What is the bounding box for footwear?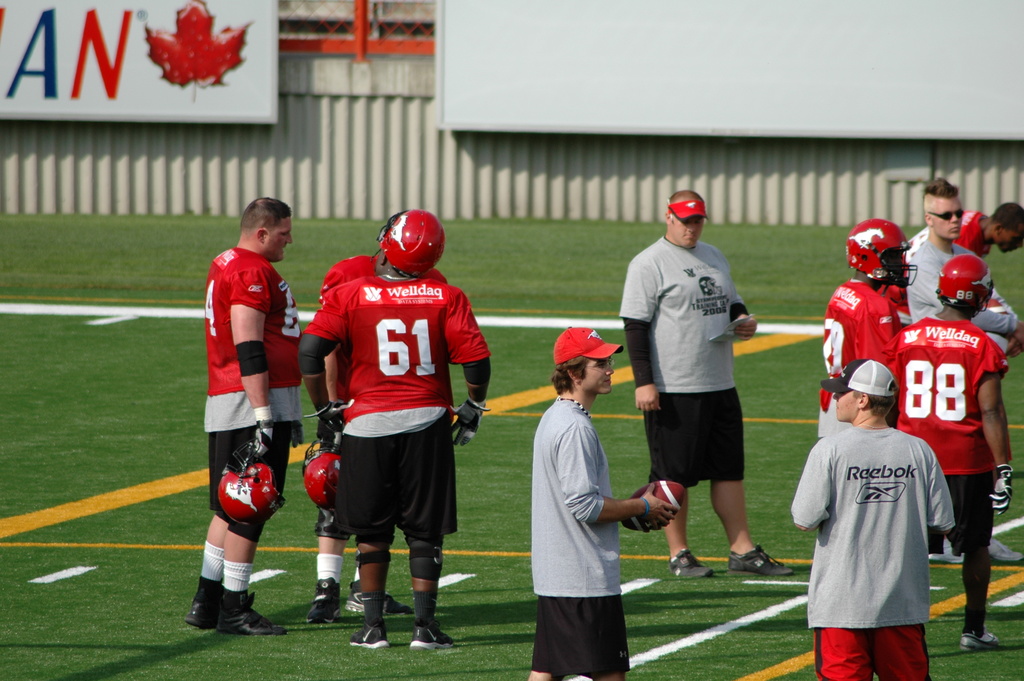
box(352, 623, 392, 649).
